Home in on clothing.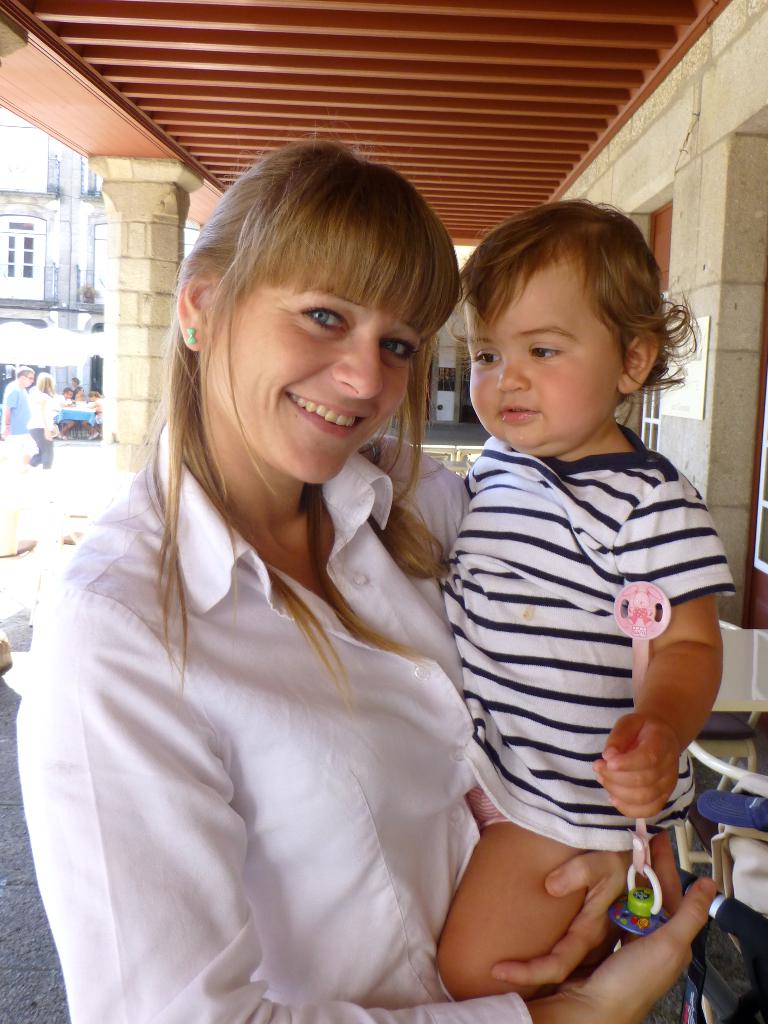
Homed in at x1=72, y1=380, x2=84, y2=397.
